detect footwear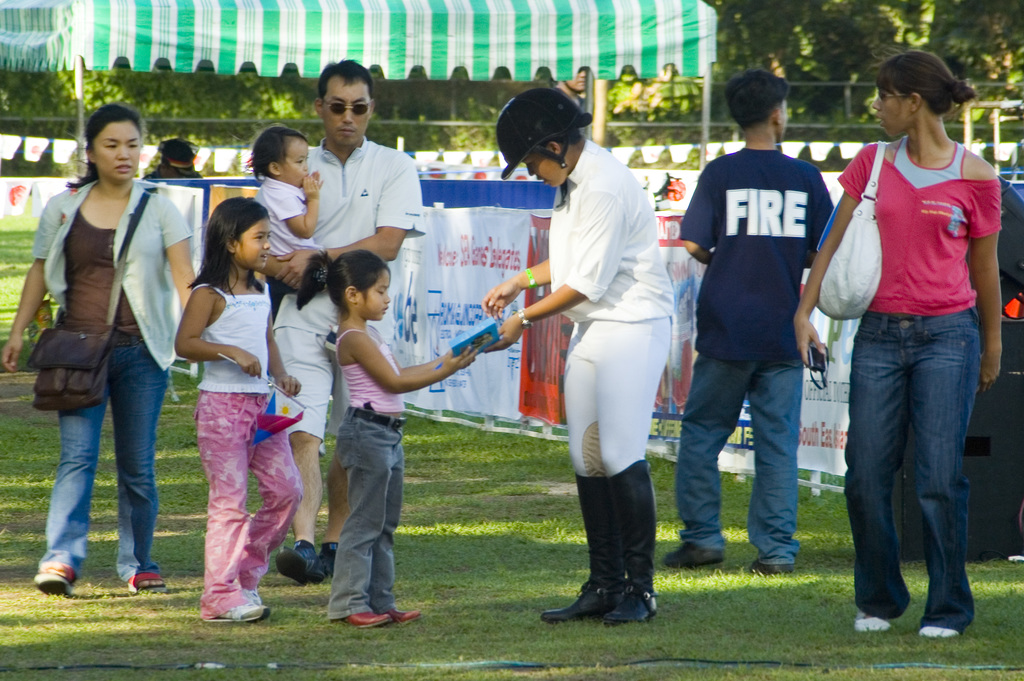
(x1=746, y1=560, x2=792, y2=577)
